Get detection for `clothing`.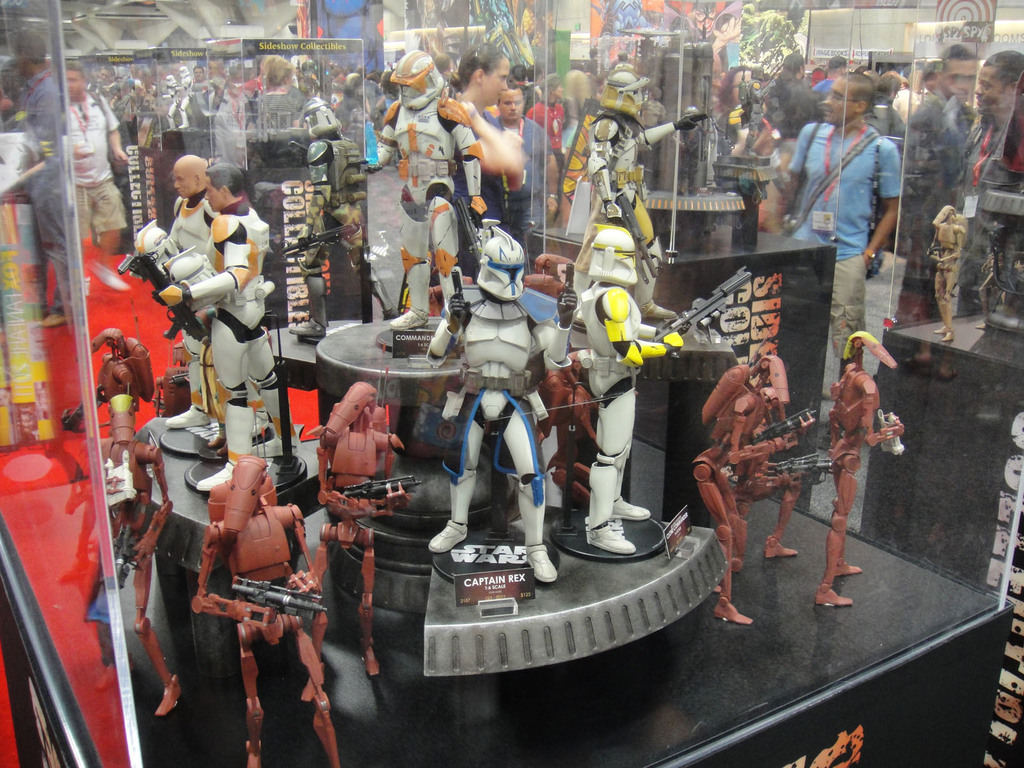
Detection: detection(55, 98, 133, 234).
